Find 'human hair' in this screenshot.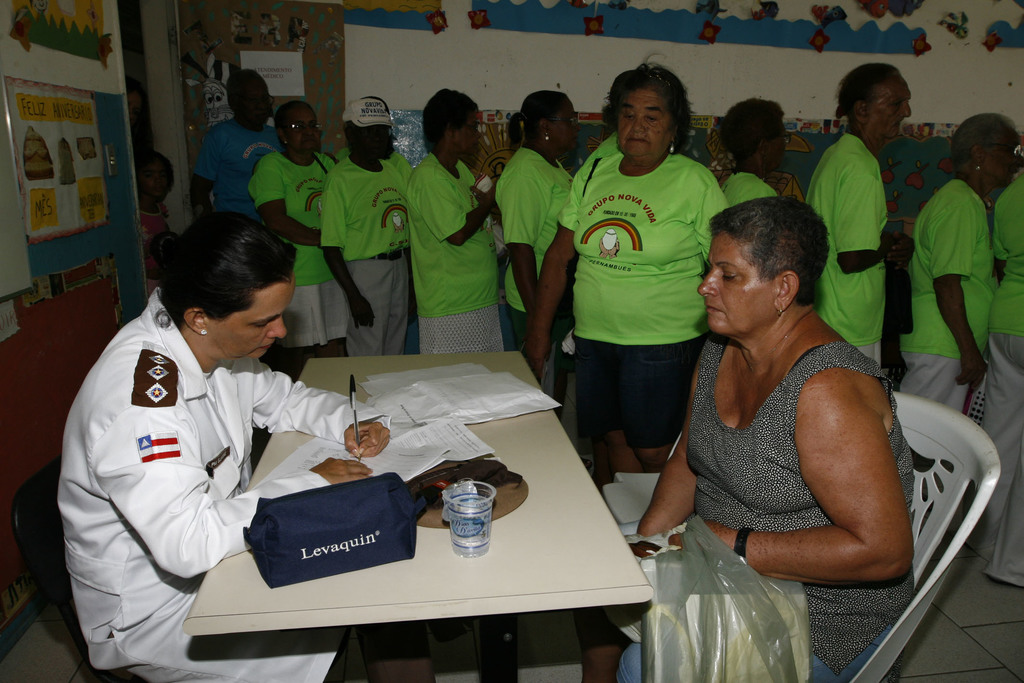
The bounding box for 'human hair' is (508, 90, 566, 154).
